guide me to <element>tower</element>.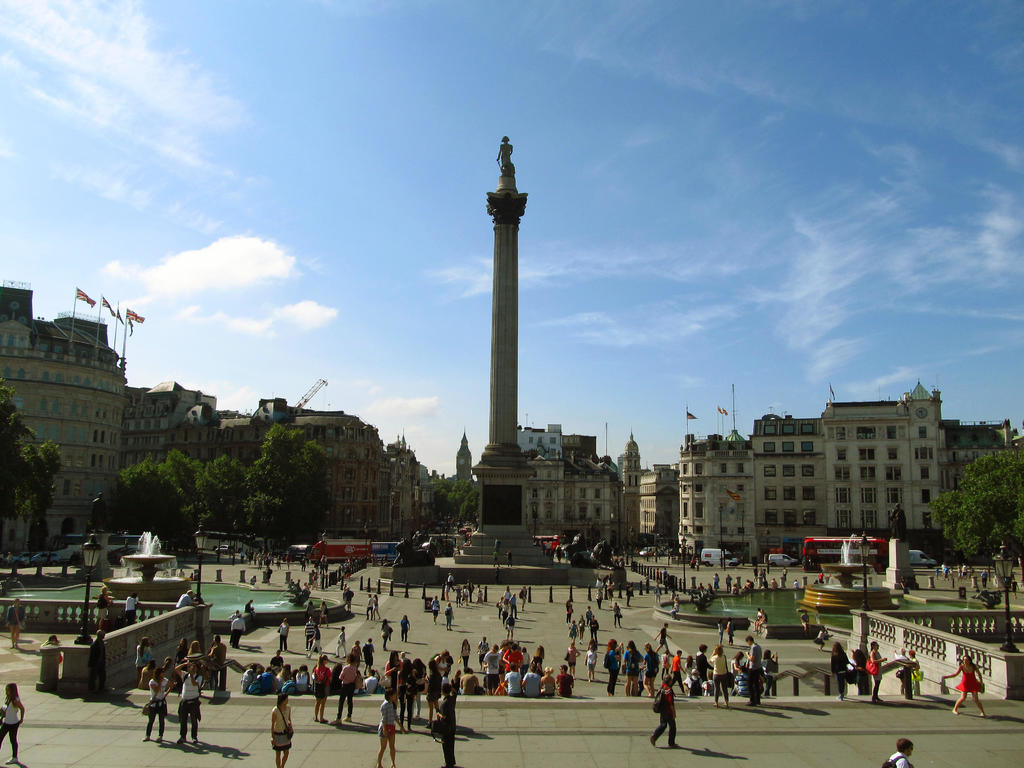
Guidance: BBox(619, 426, 643, 557).
